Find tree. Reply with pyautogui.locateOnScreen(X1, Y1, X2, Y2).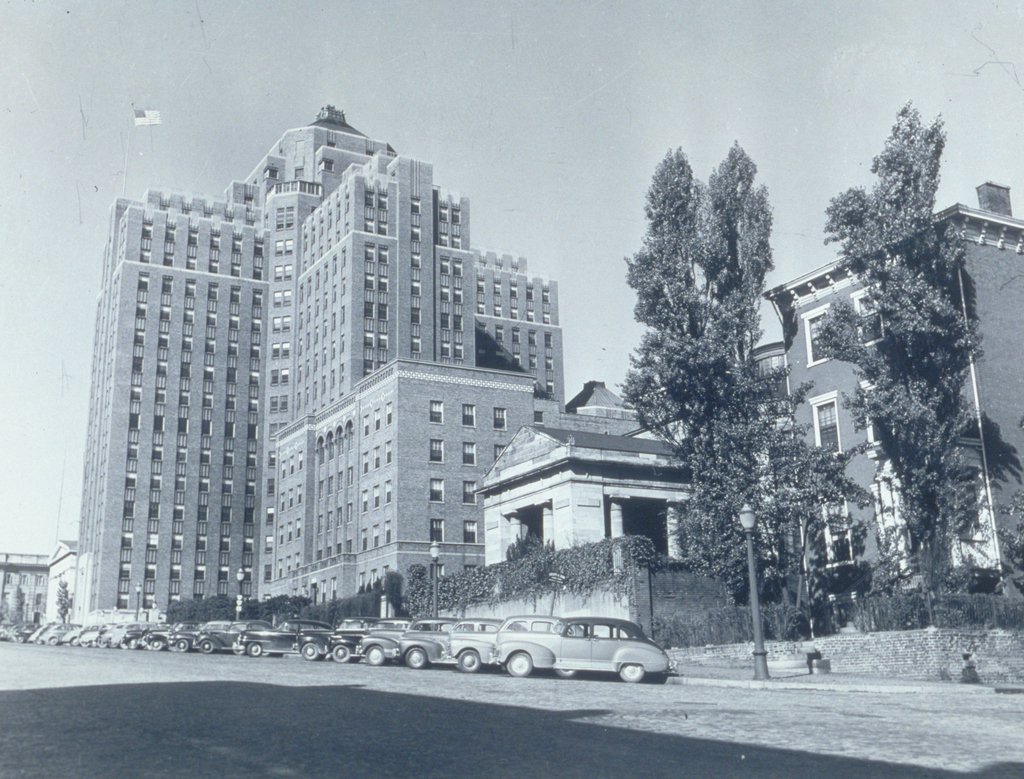
pyautogui.locateOnScreen(54, 579, 72, 625).
